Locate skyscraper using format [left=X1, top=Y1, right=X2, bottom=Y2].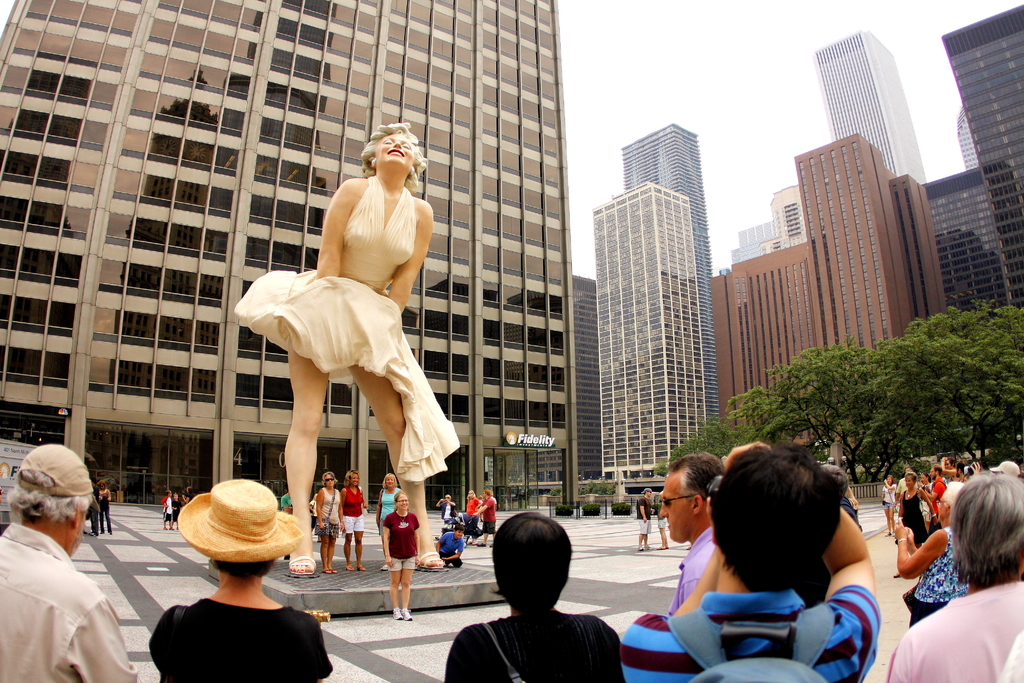
[left=942, top=1, right=1023, bottom=315].
